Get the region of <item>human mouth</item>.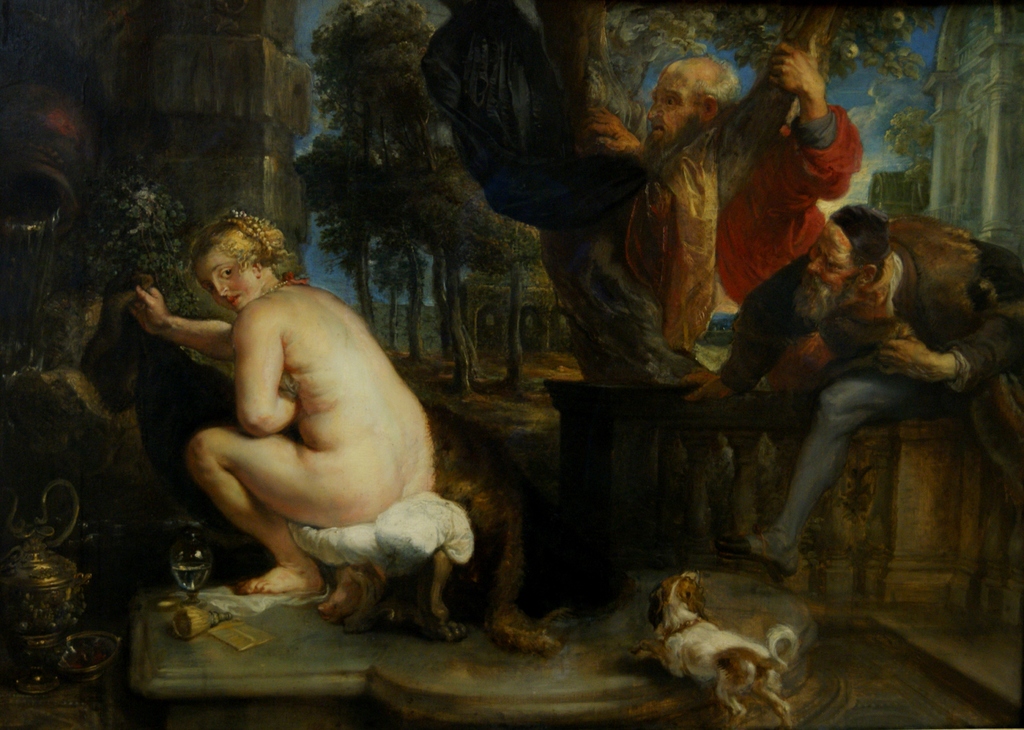
x1=657 y1=125 x2=662 y2=133.
